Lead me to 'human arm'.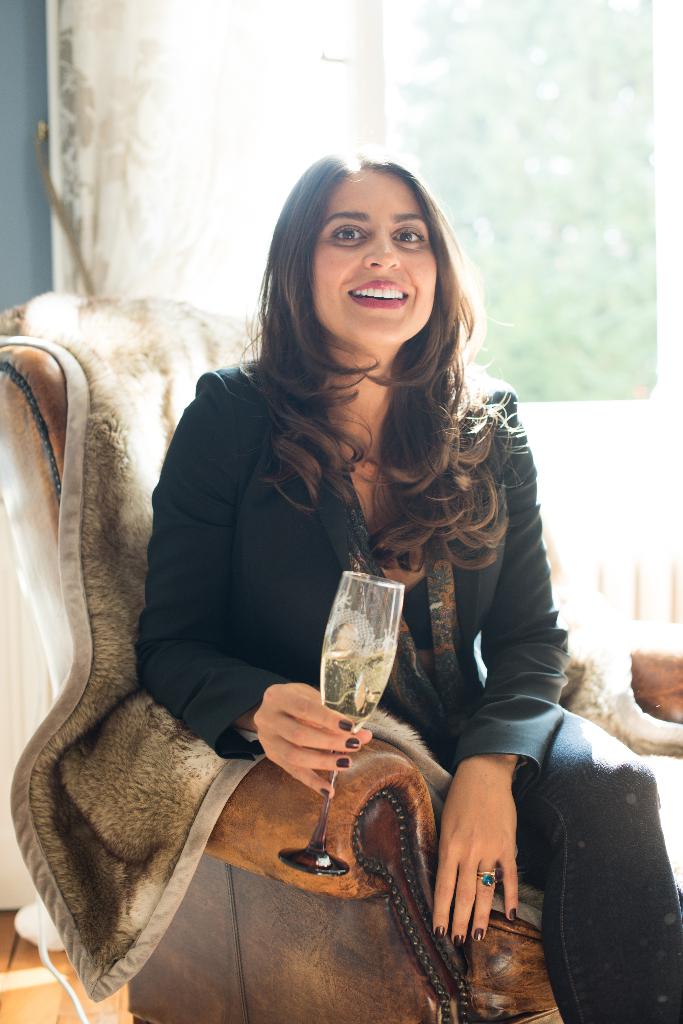
Lead to 114, 371, 369, 796.
